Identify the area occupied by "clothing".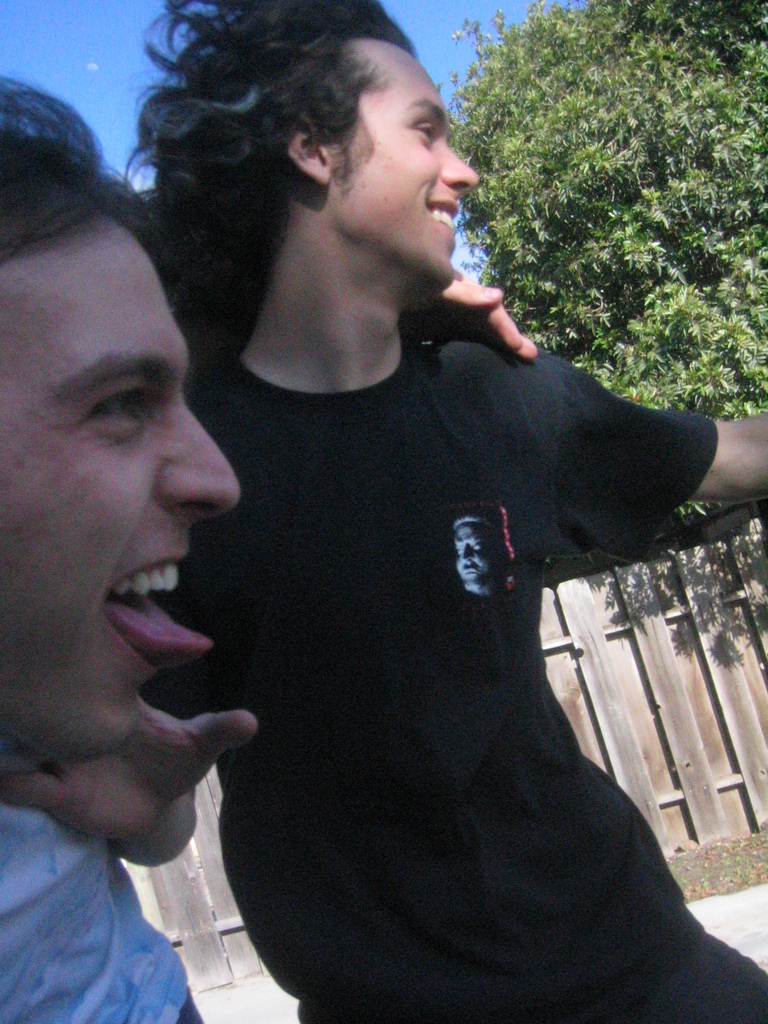
Area: region(173, 170, 682, 1023).
